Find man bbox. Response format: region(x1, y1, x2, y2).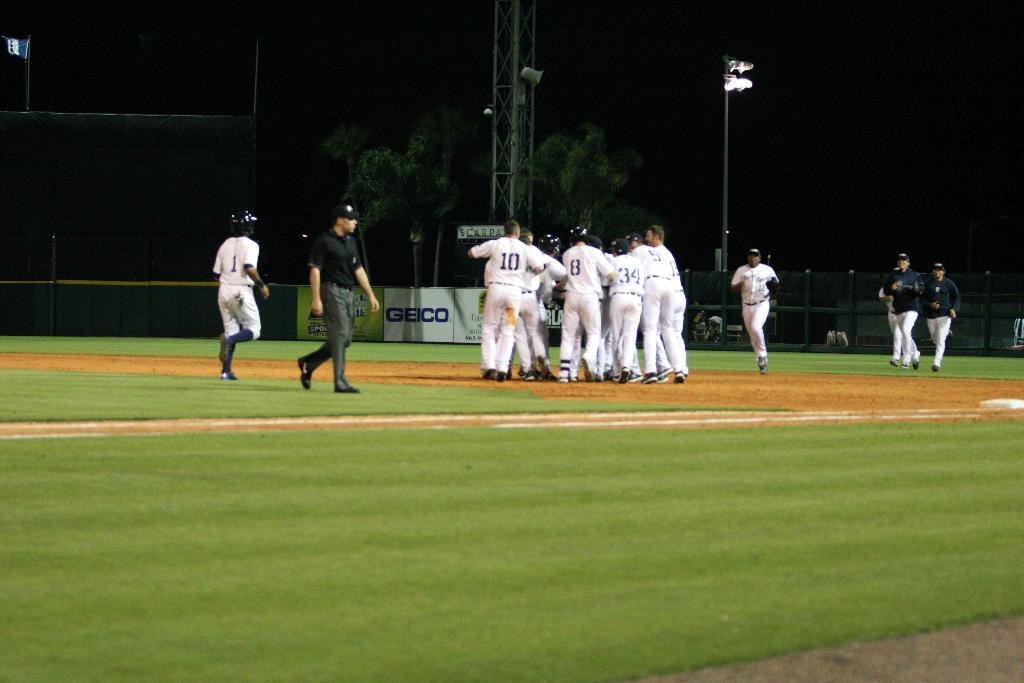
region(890, 249, 921, 366).
